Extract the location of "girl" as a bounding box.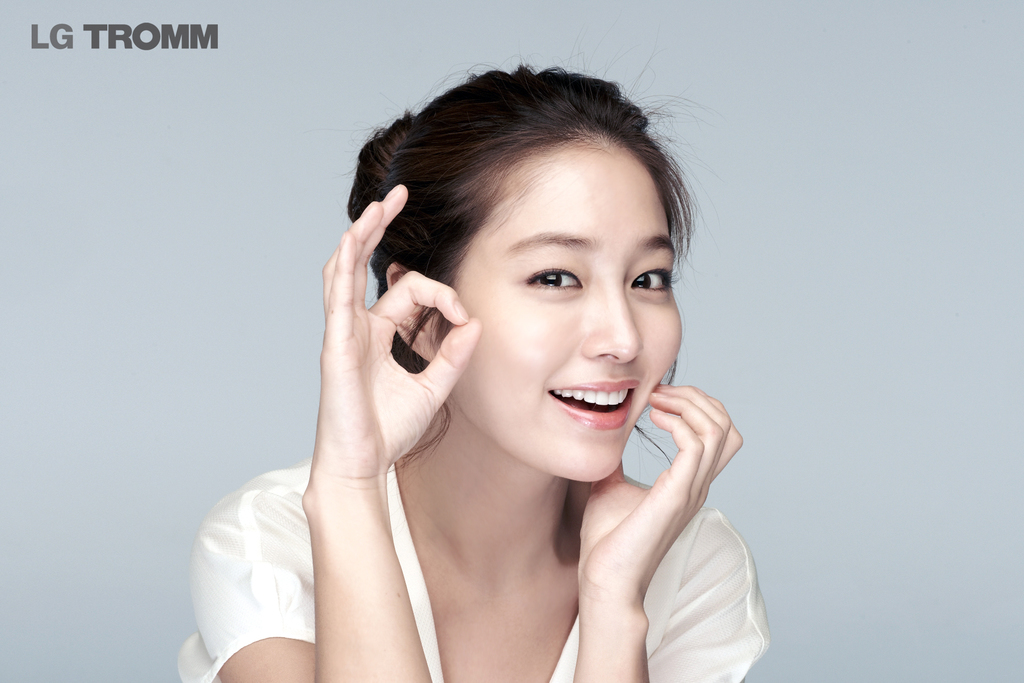
181,10,772,682.
